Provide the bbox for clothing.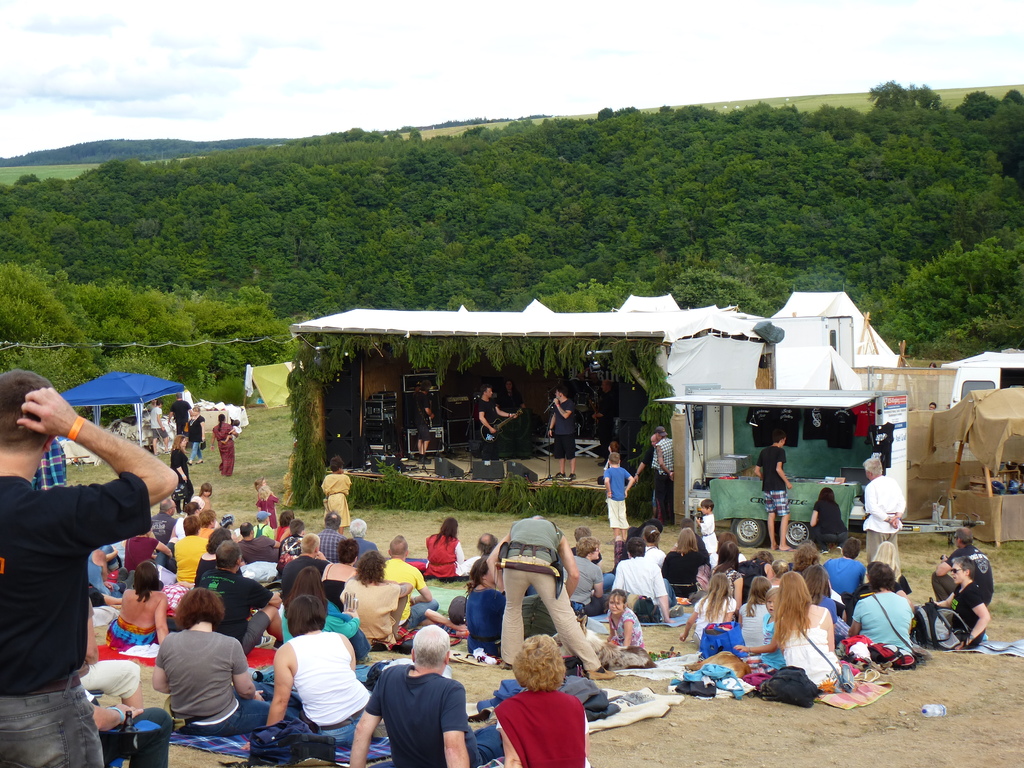
l=493, t=671, r=585, b=761.
